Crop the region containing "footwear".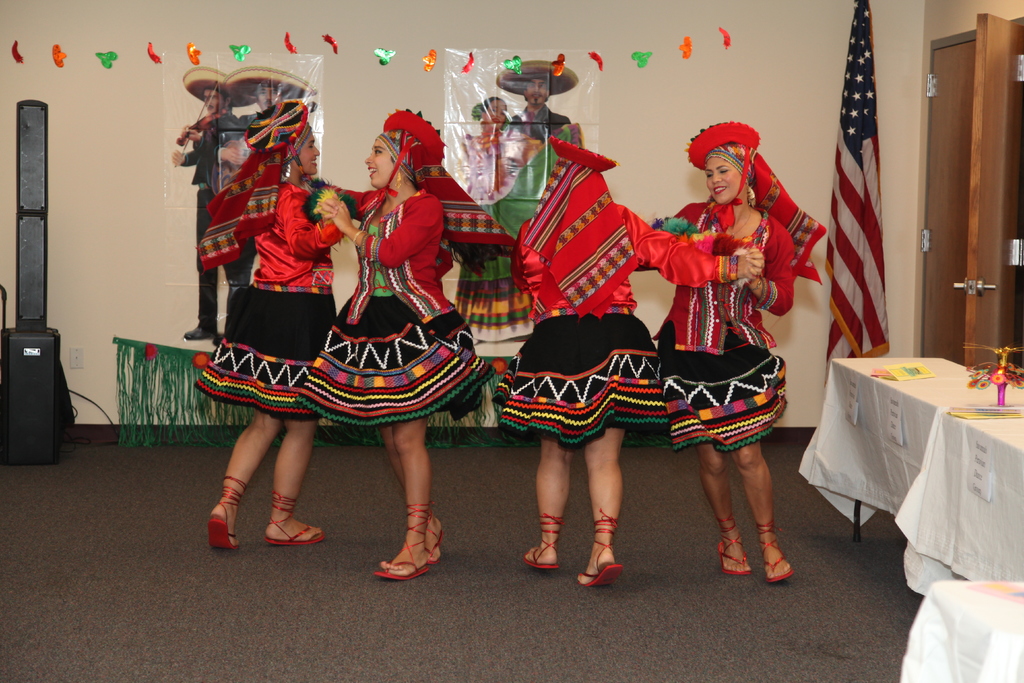
Crop region: BBox(261, 488, 335, 547).
